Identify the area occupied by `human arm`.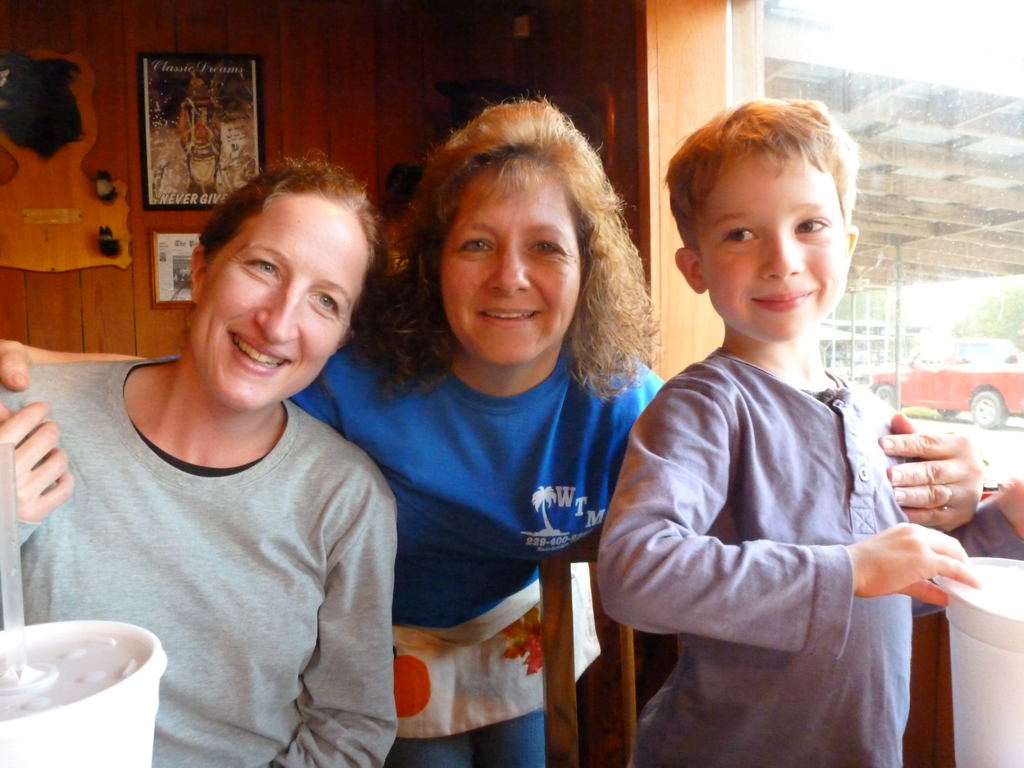
Area: <region>263, 459, 401, 767</region>.
